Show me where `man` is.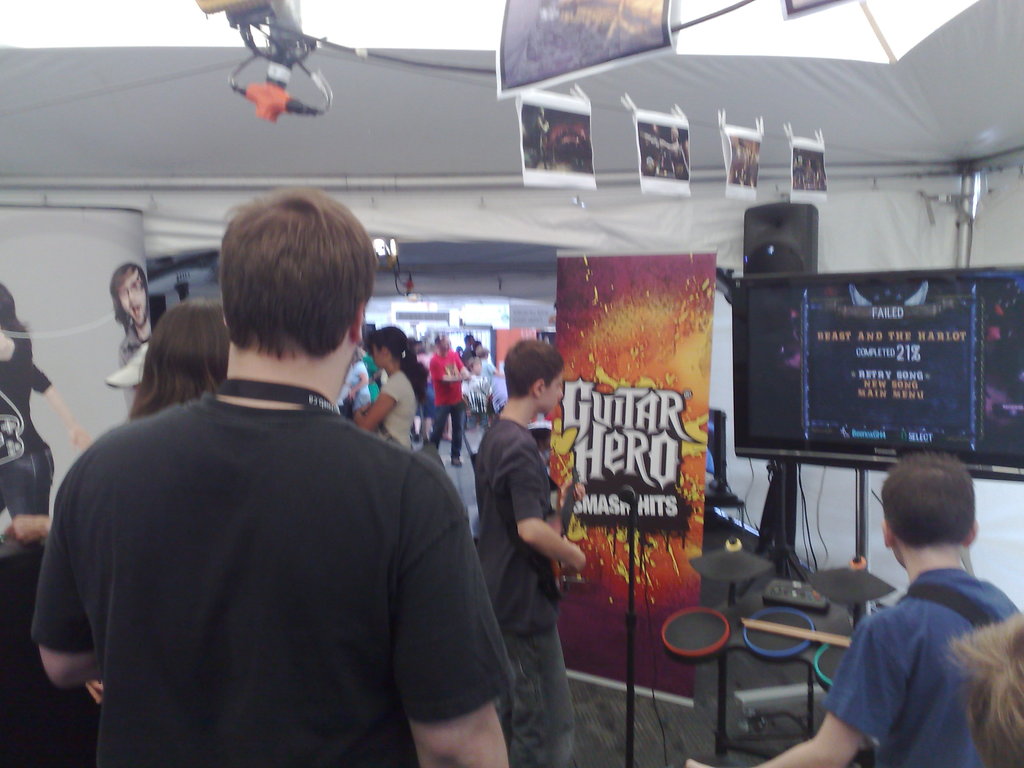
`man` is at pyautogui.locateOnScreen(33, 252, 530, 766).
